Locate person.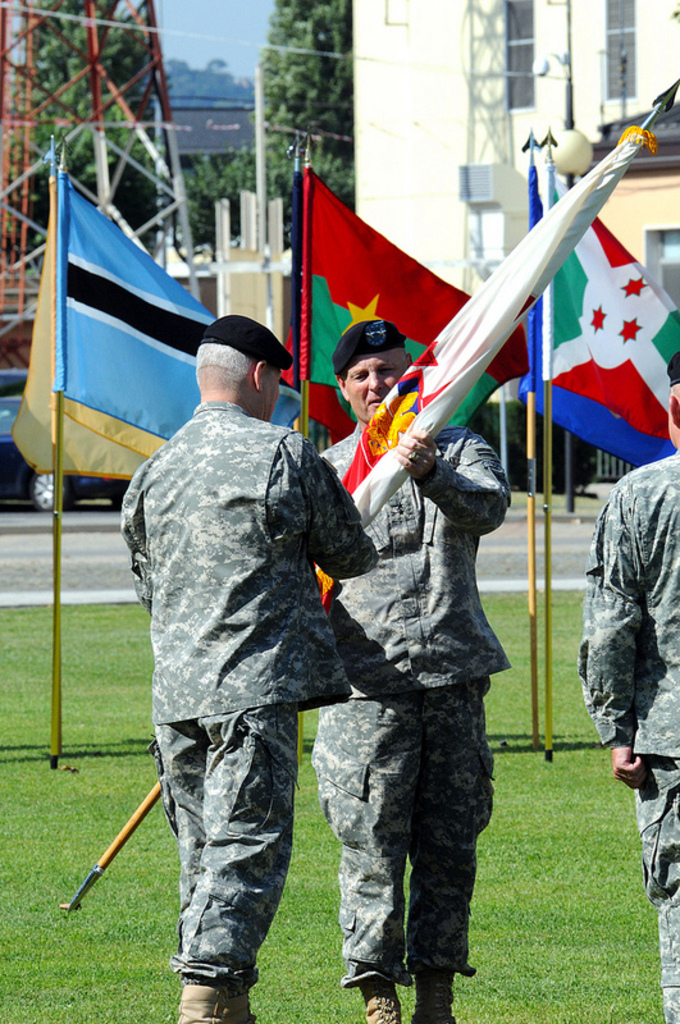
Bounding box: x1=114 y1=307 x2=379 y2=1023.
